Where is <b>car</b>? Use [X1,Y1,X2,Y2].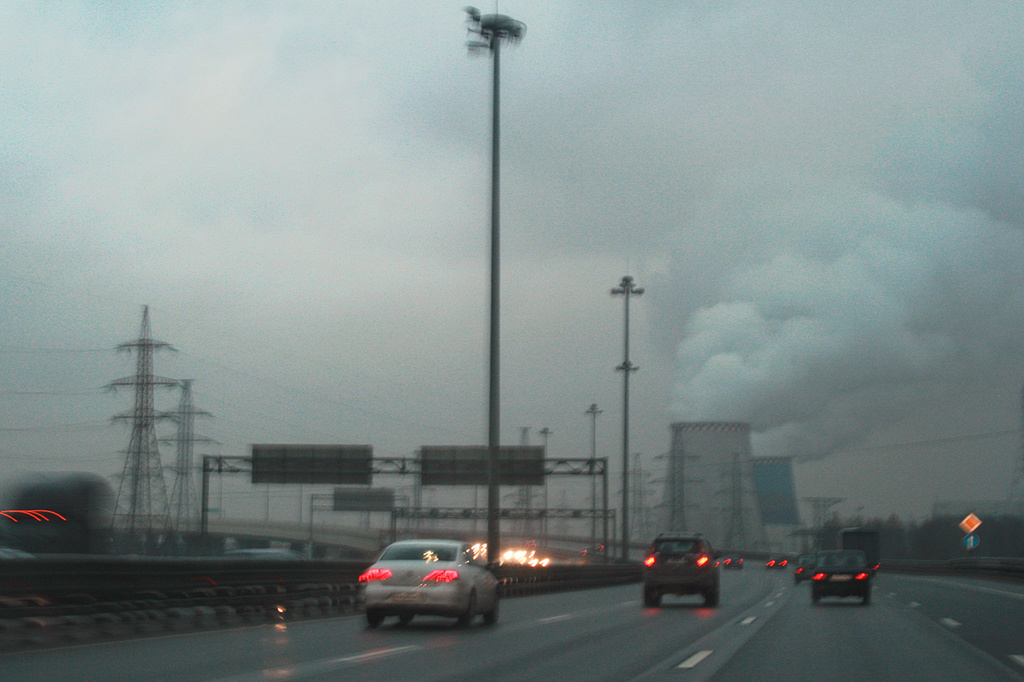
[793,552,811,582].
